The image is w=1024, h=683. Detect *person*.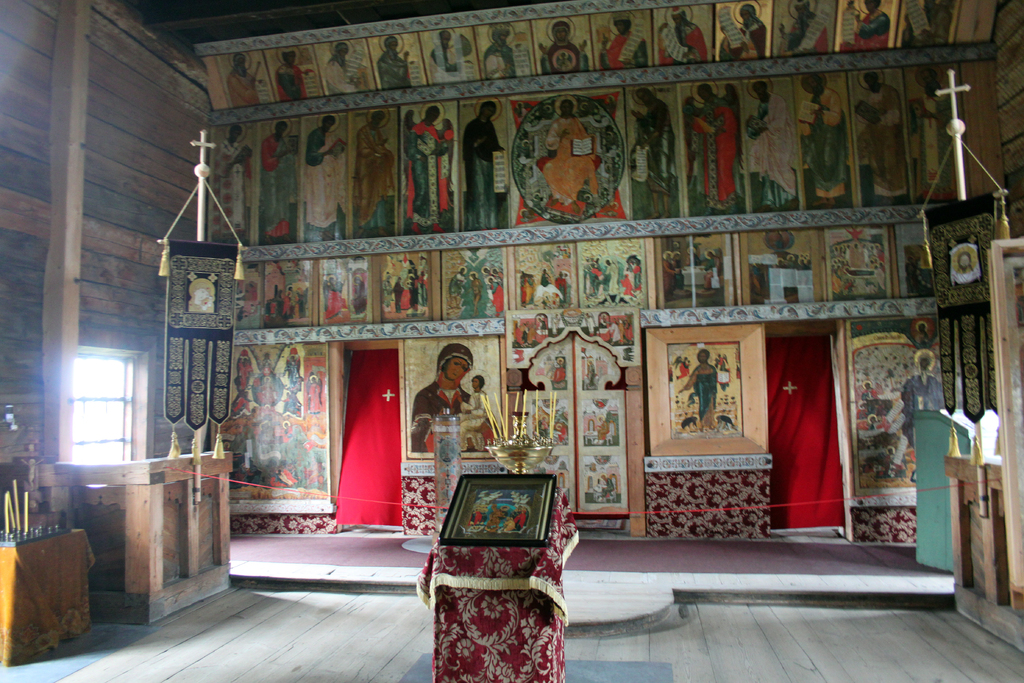
Detection: 511, 320, 530, 347.
